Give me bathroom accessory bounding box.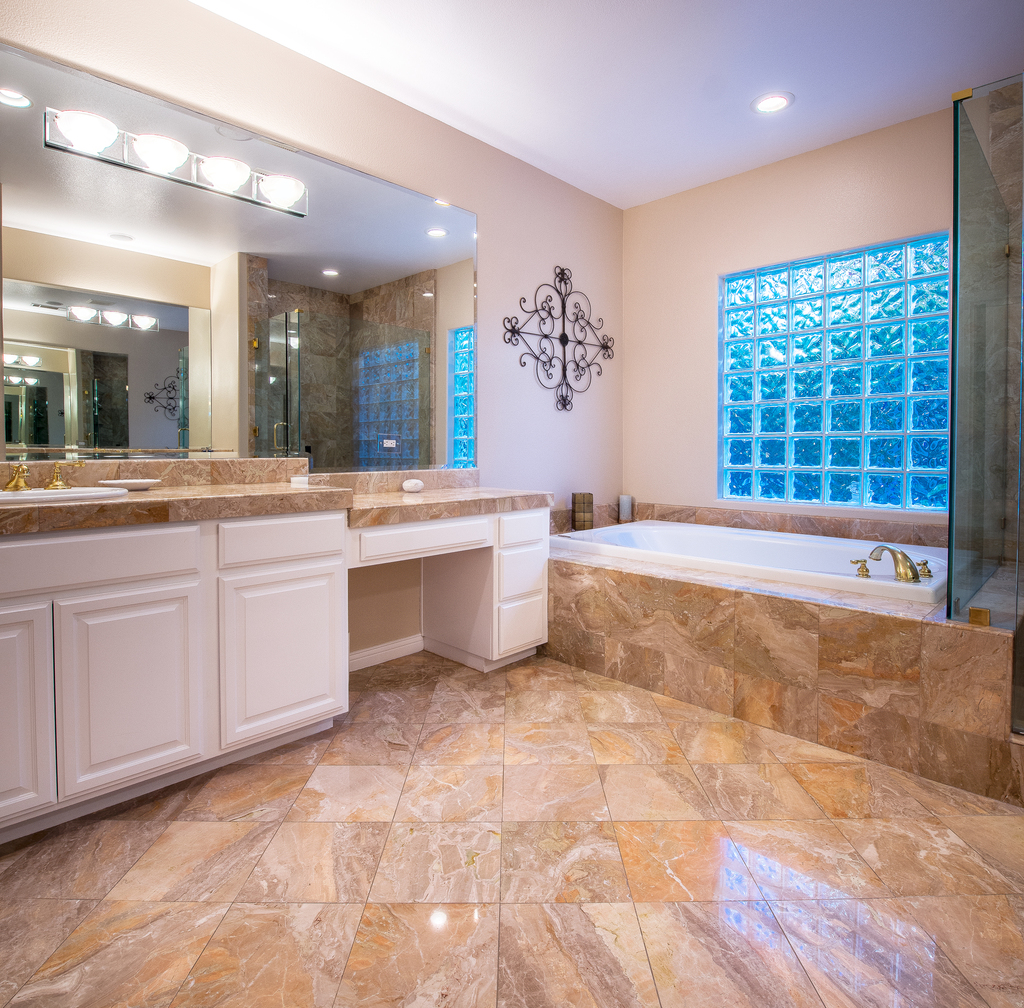
bbox(0, 448, 31, 496).
